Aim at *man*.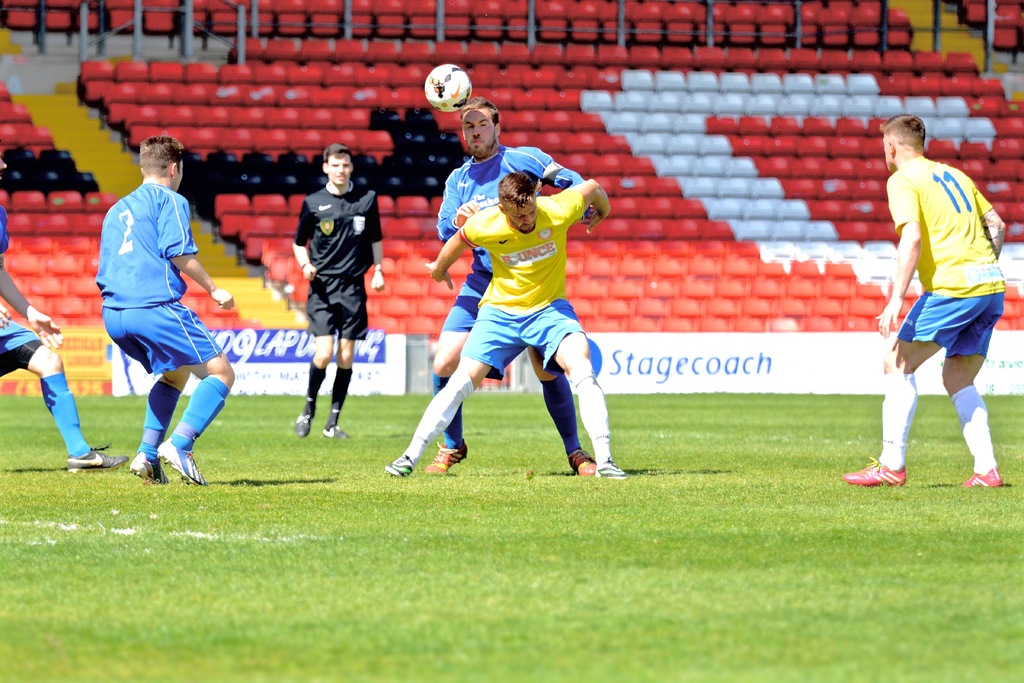
Aimed at detection(89, 131, 240, 486).
